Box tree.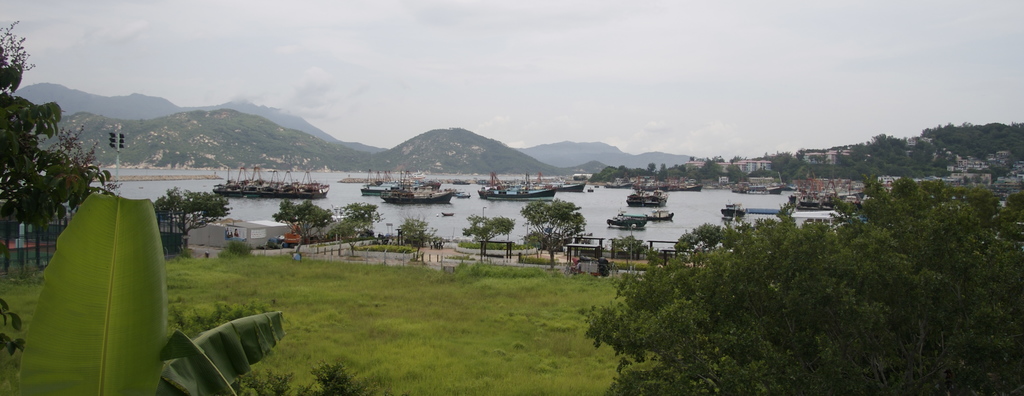
rect(166, 294, 403, 395).
